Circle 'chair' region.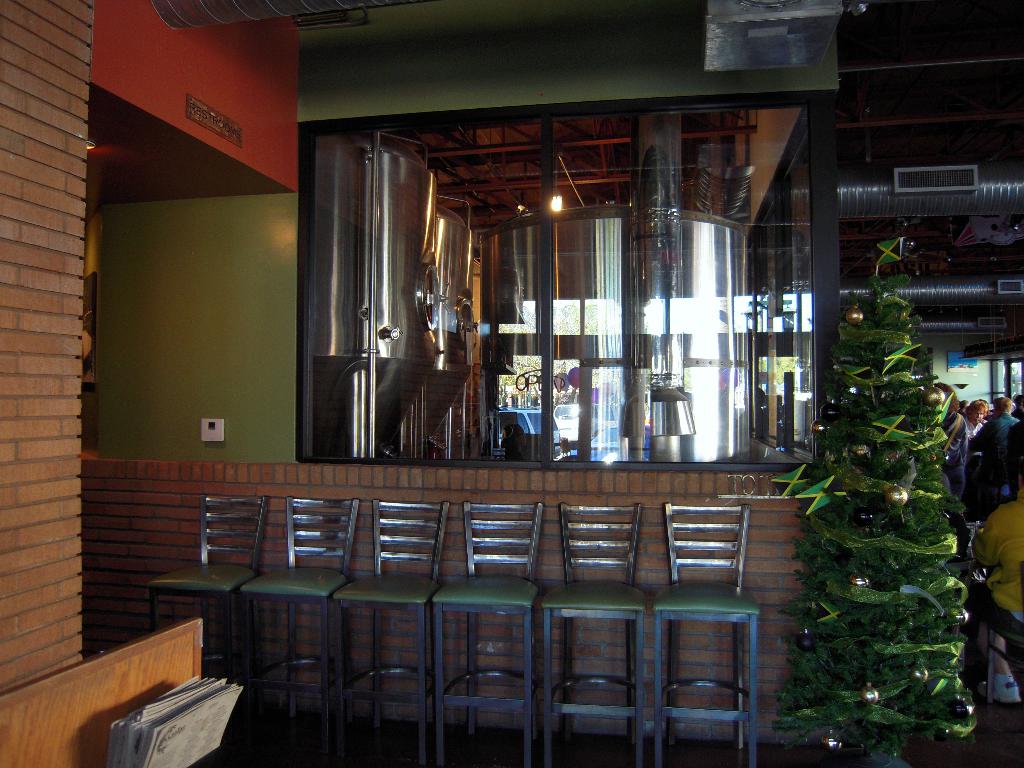
Region: box(535, 506, 641, 764).
